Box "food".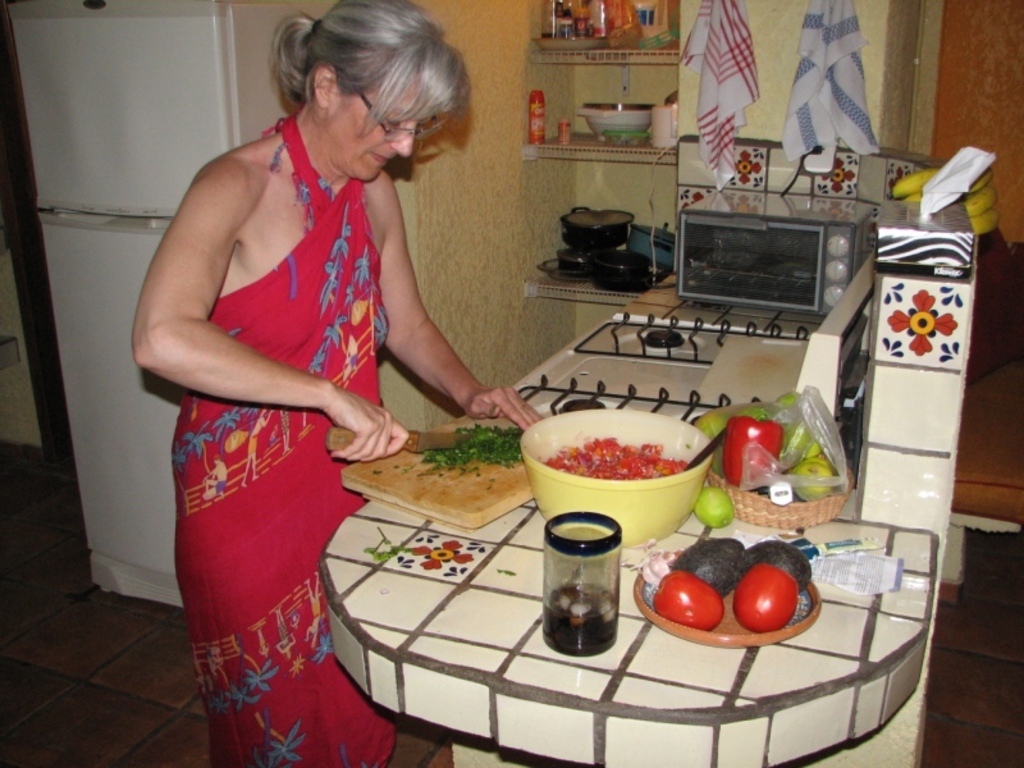
[left=733, top=538, right=812, bottom=599].
